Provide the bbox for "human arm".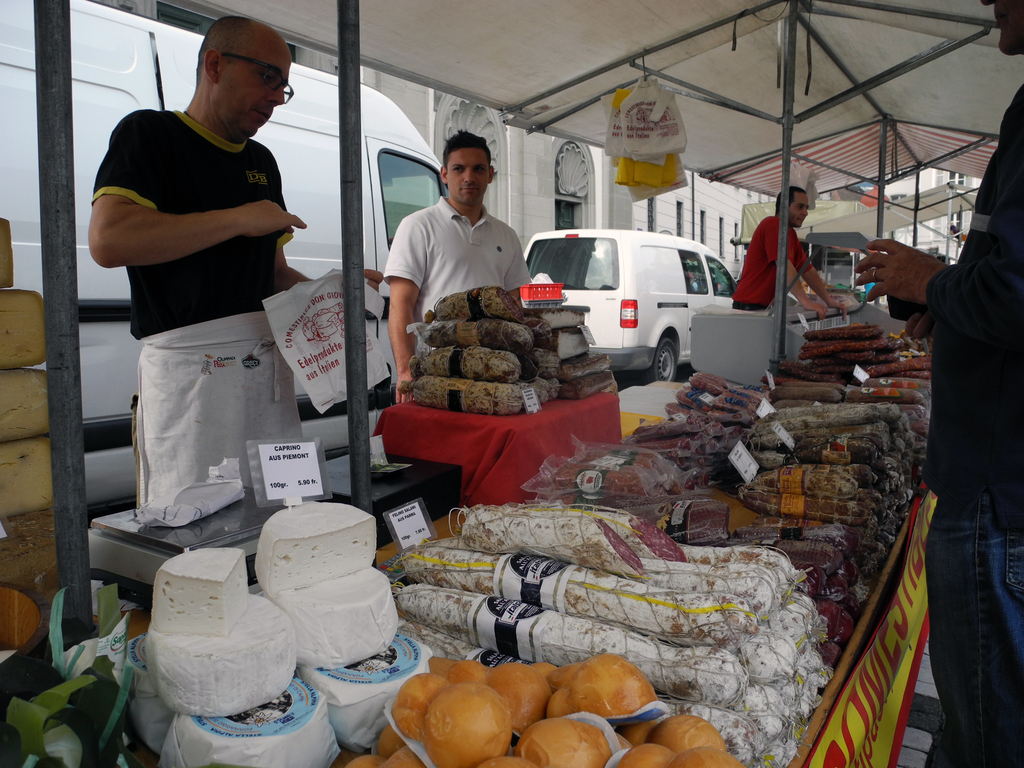
bbox=(799, 239, 838, 307).
